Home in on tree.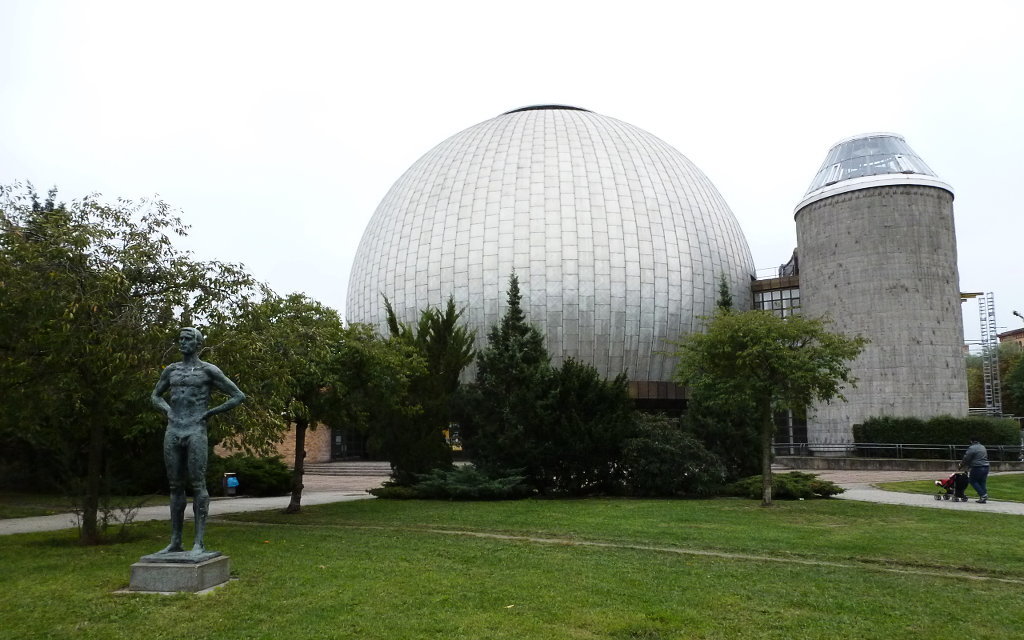
Homed in at 679/303/861/504.
